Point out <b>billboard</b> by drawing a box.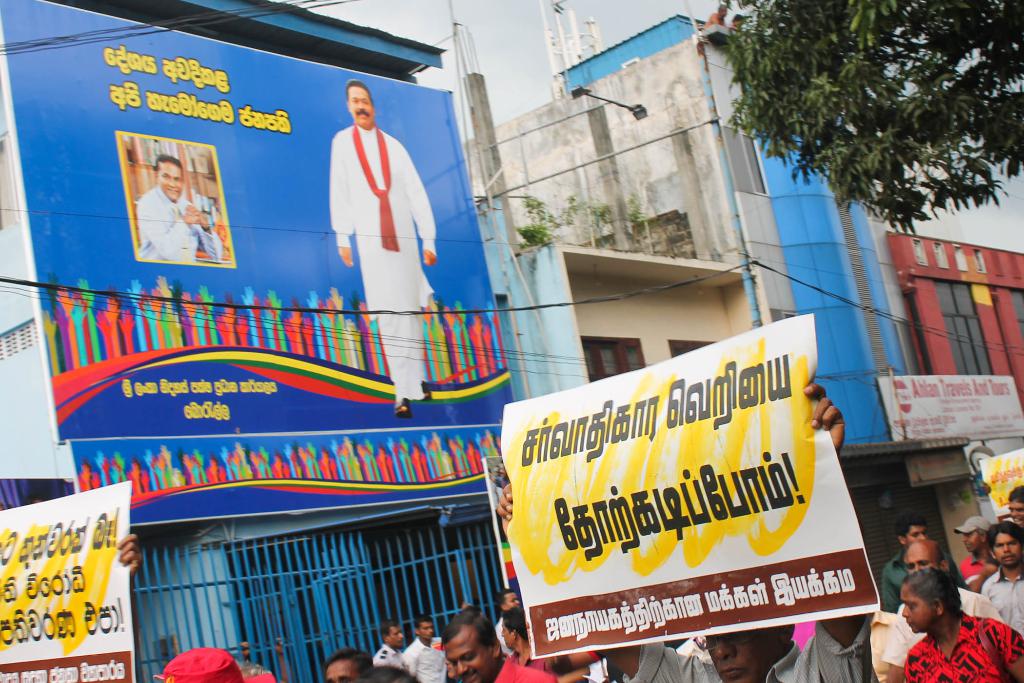
rect(879, 373, 1023, 447).
